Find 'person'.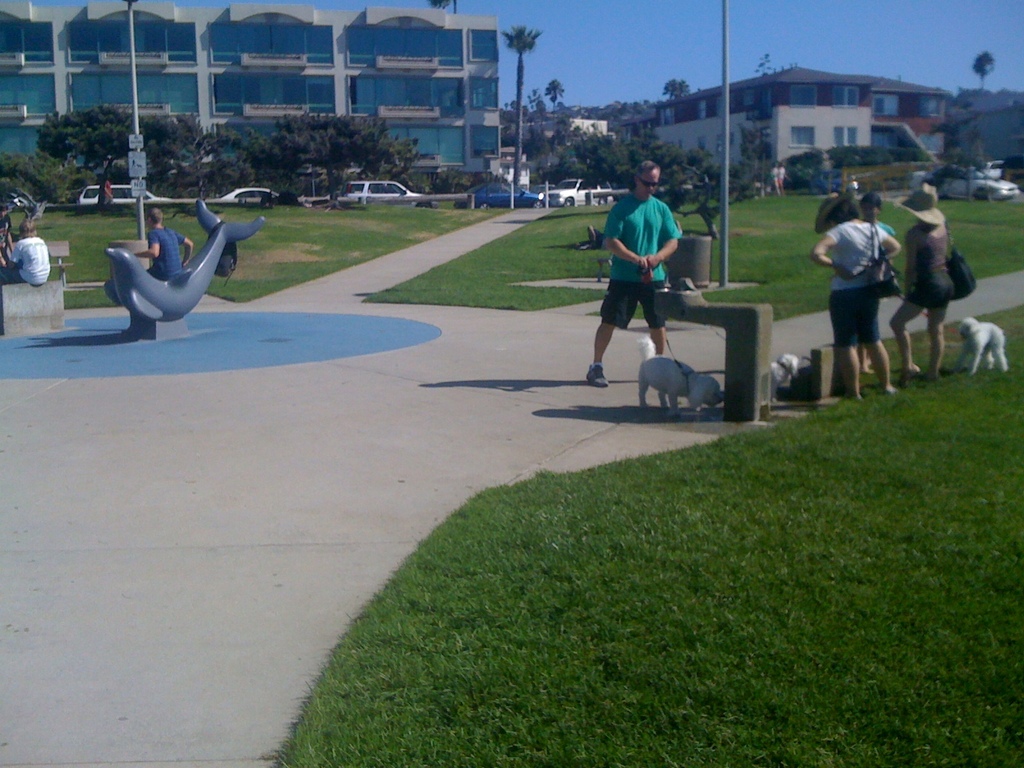
101/211/193/307.
